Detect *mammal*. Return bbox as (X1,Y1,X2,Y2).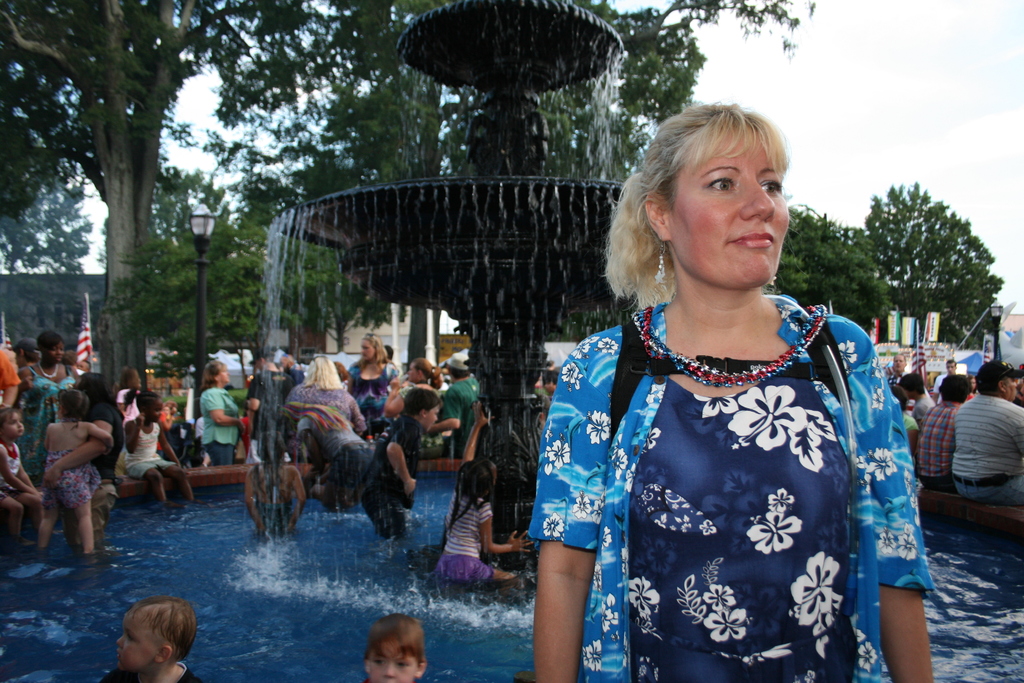
(431,397,537,604).
